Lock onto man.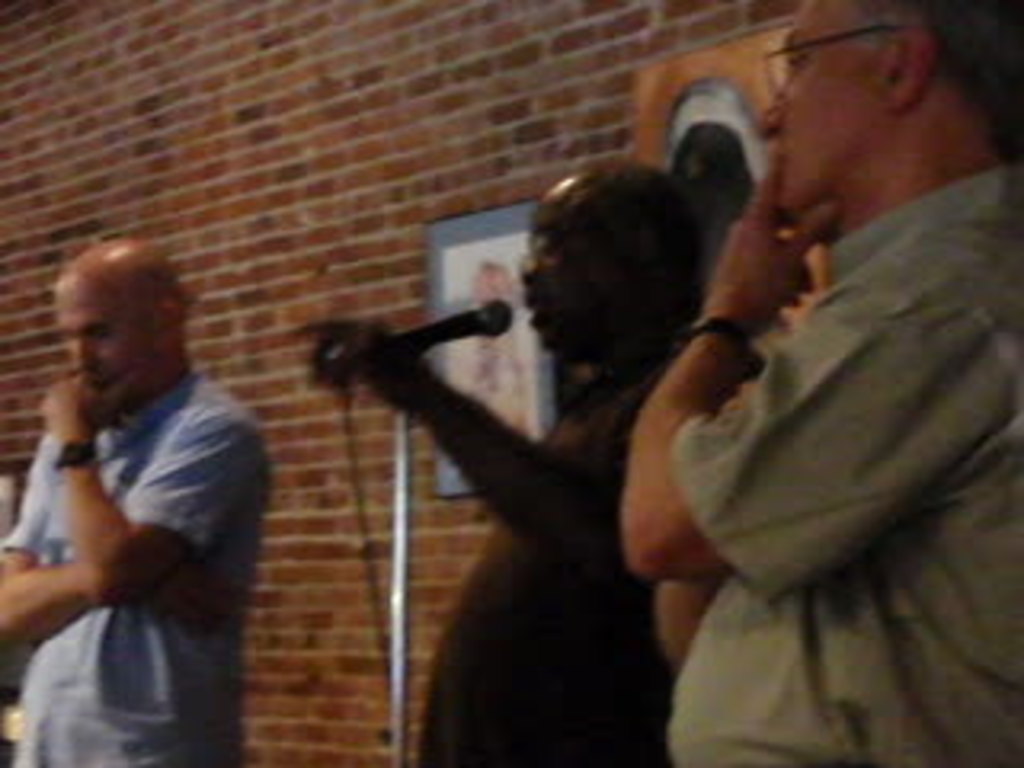
Locked: left=0, top=198, right=278, bottom=767.
